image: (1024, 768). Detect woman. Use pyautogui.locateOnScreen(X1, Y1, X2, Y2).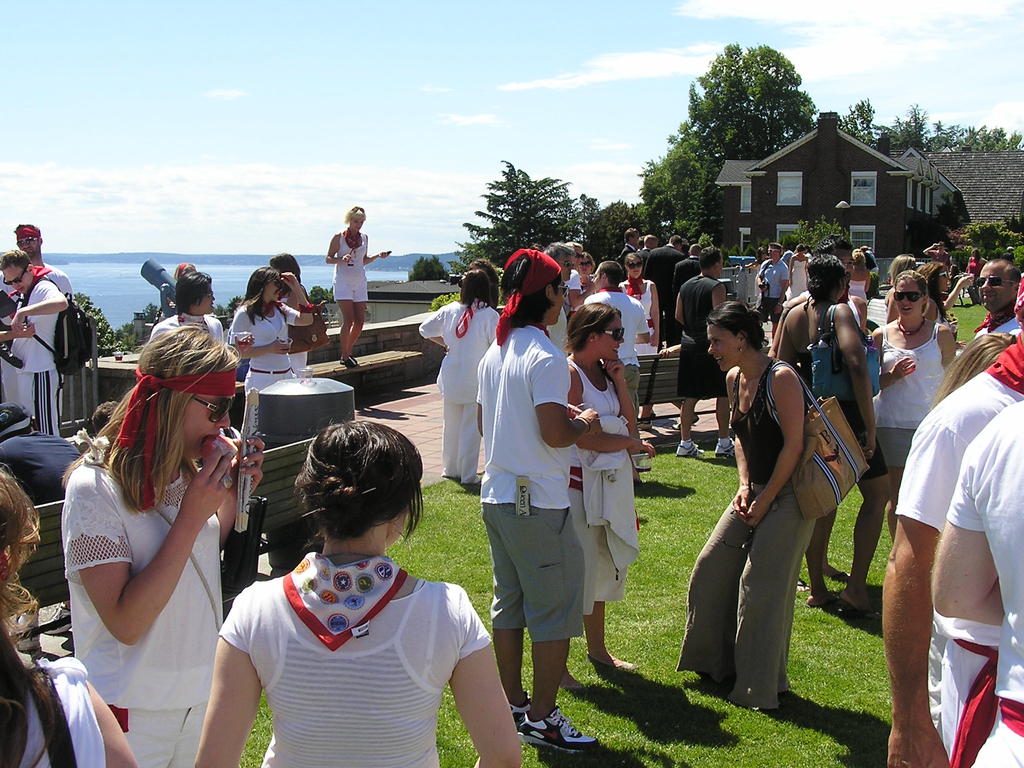
pyautogui.locateOnScreen(831, 271, 961, 595).
